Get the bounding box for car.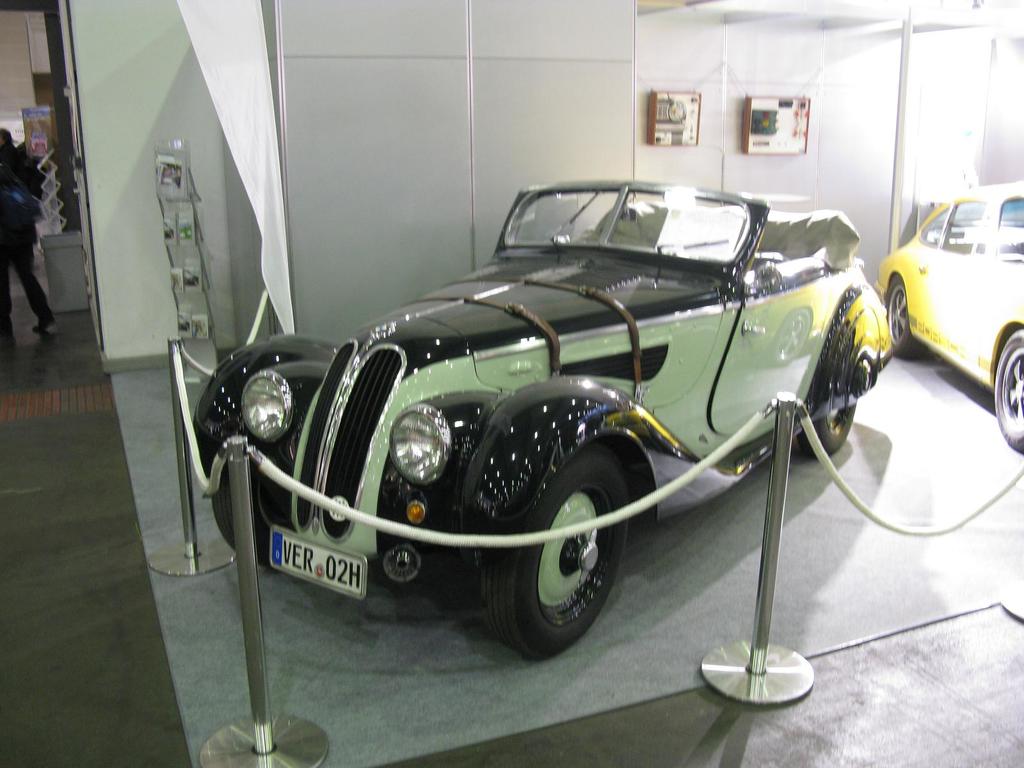
871,180,1023,457.
